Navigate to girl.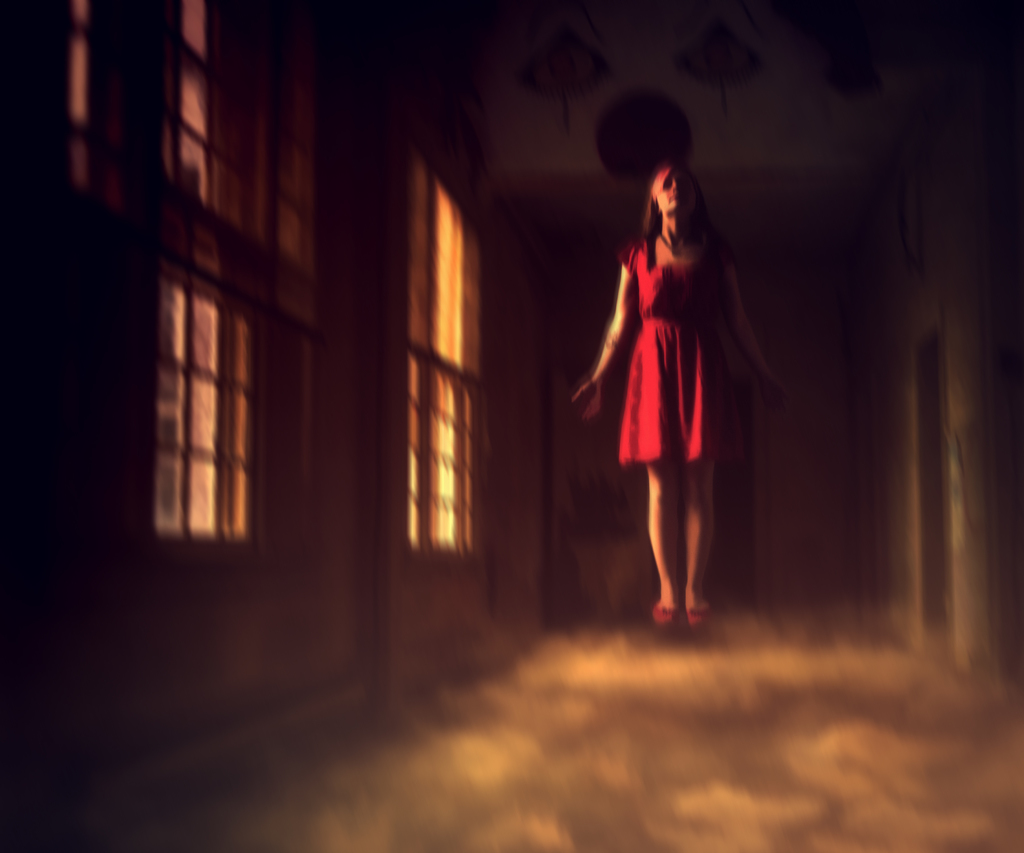
Navigation target: (x1=572, y1=163, x2=784, y2=630).
